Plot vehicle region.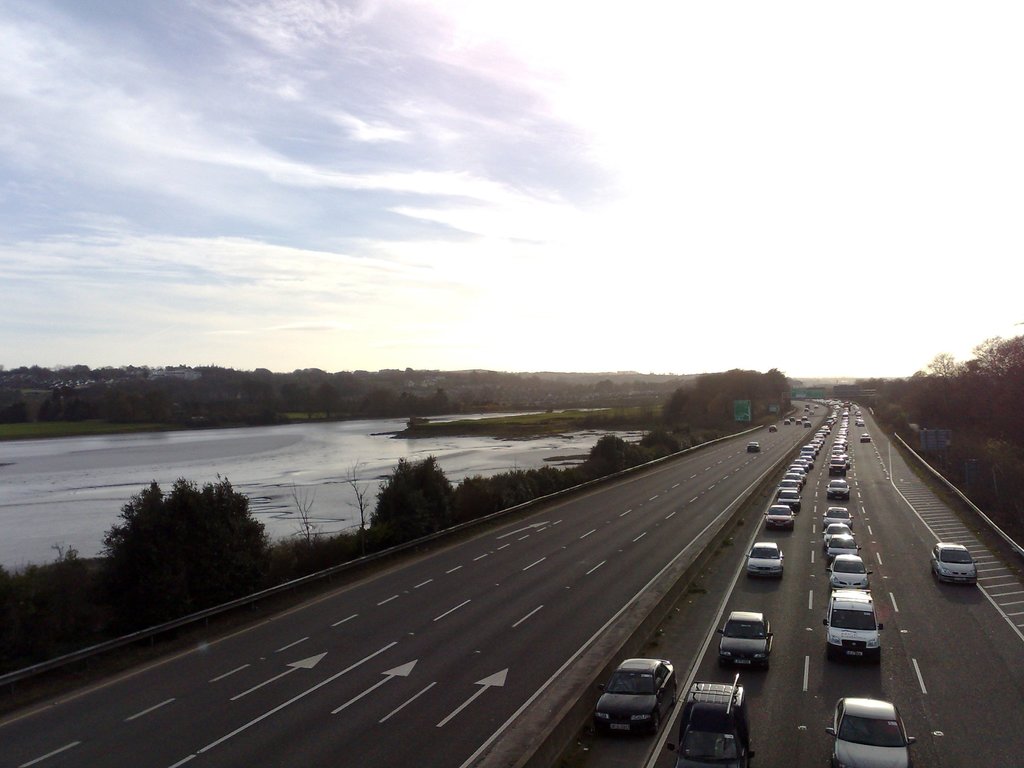
Plotted at region(714, 609, 779, 664).
